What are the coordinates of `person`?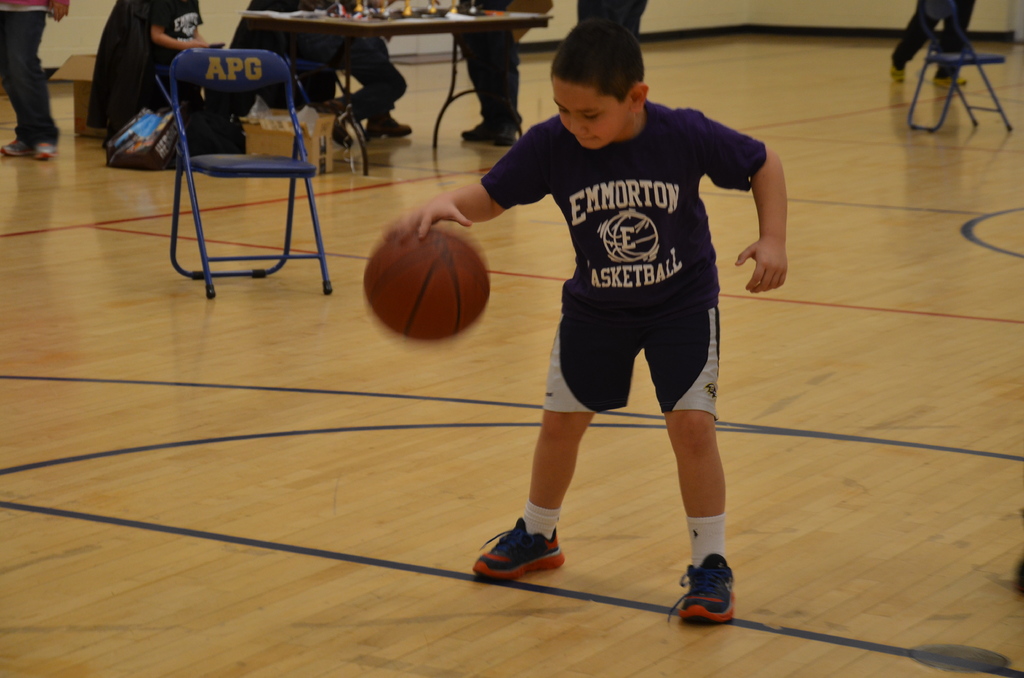
pyautogui.locateOnScreen(154, 0, 220, 79).
